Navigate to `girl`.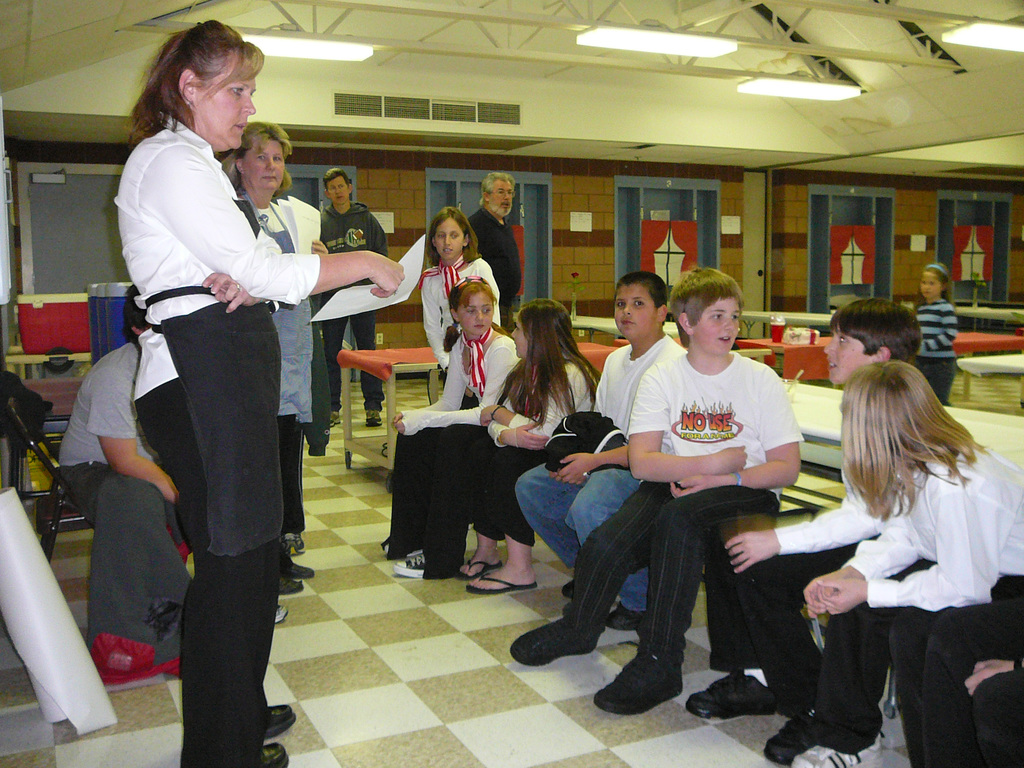
Navigation target: <box>417,207,501,375</box>.
